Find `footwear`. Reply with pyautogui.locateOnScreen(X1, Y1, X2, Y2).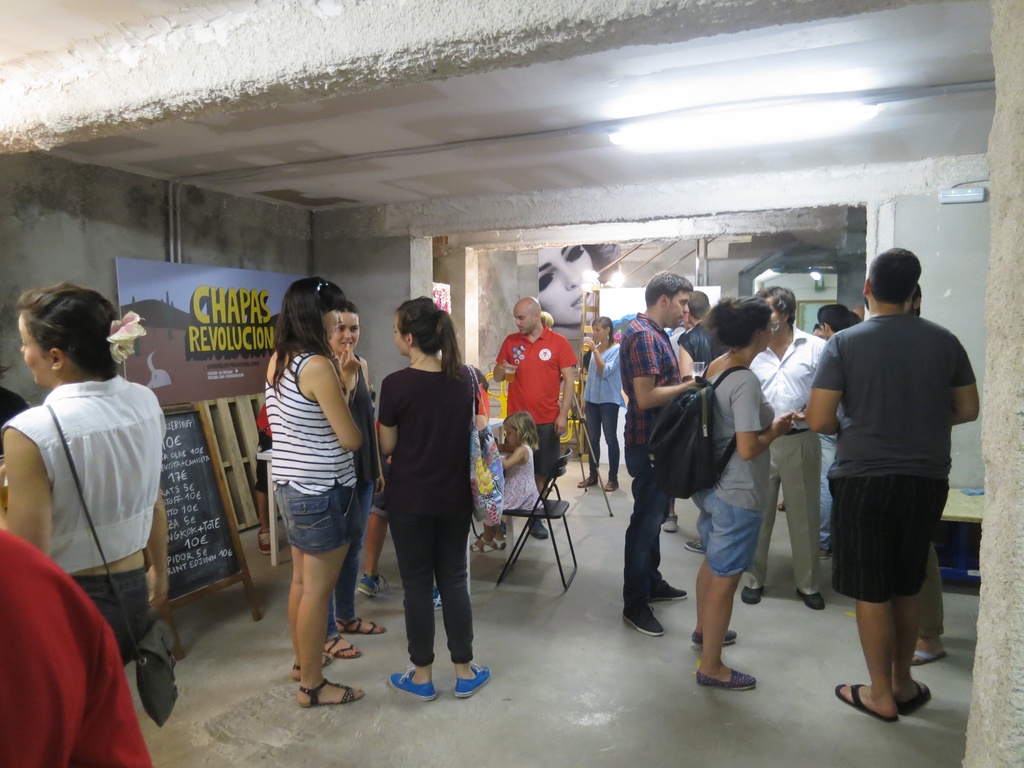
pyautogui.locateOnScreen(604, 473, 618, 489).
